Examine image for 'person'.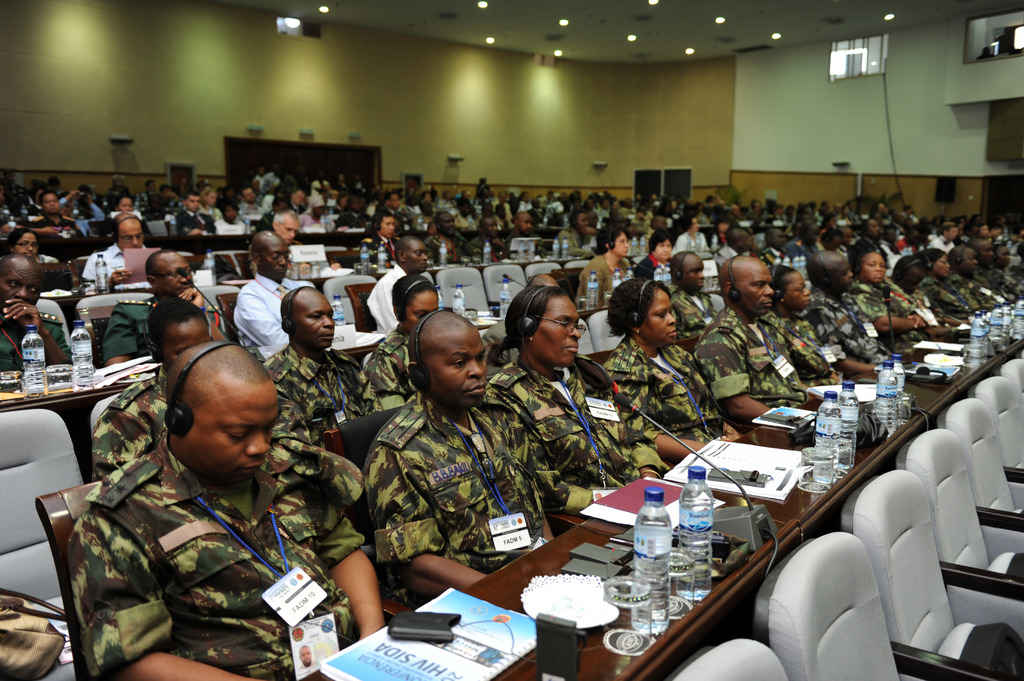
Examination result: [left=262, top=282, right=386, bottom=440].
